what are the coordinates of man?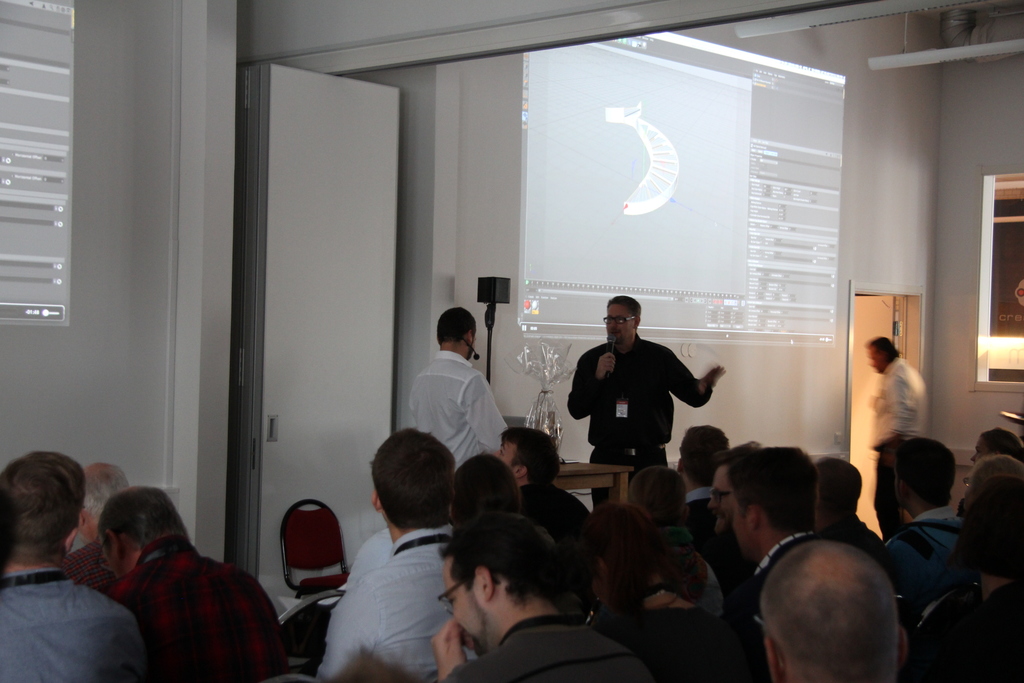
{"left": 625, "top": 468, "right": 691, "bottom": 529}.
